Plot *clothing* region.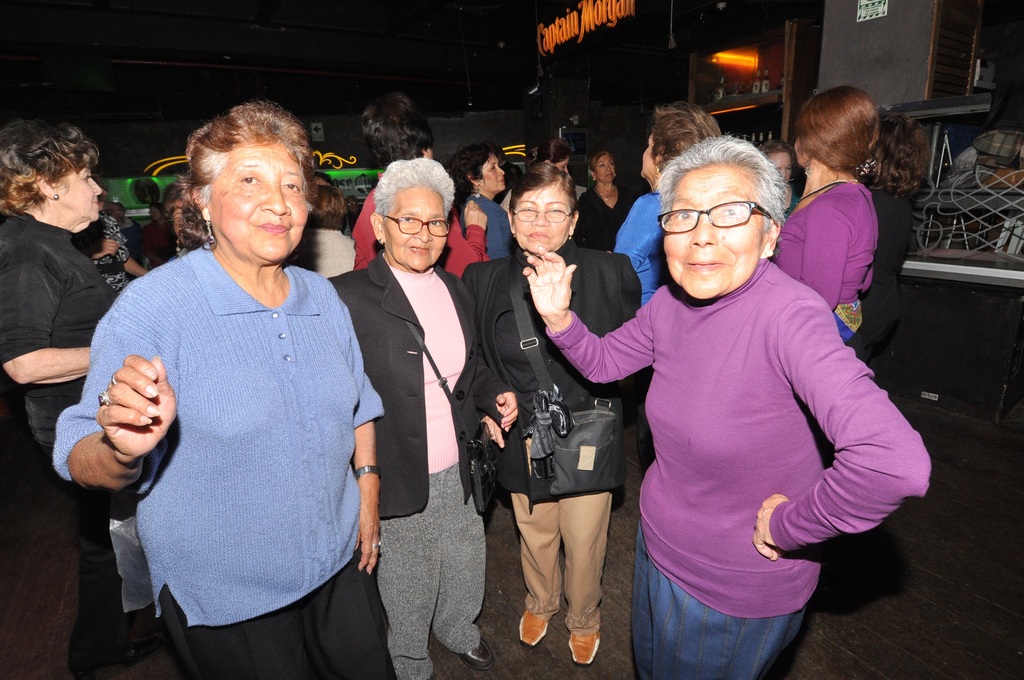
Plotted at x1=458, y1=189, x2=515, y2=259.
